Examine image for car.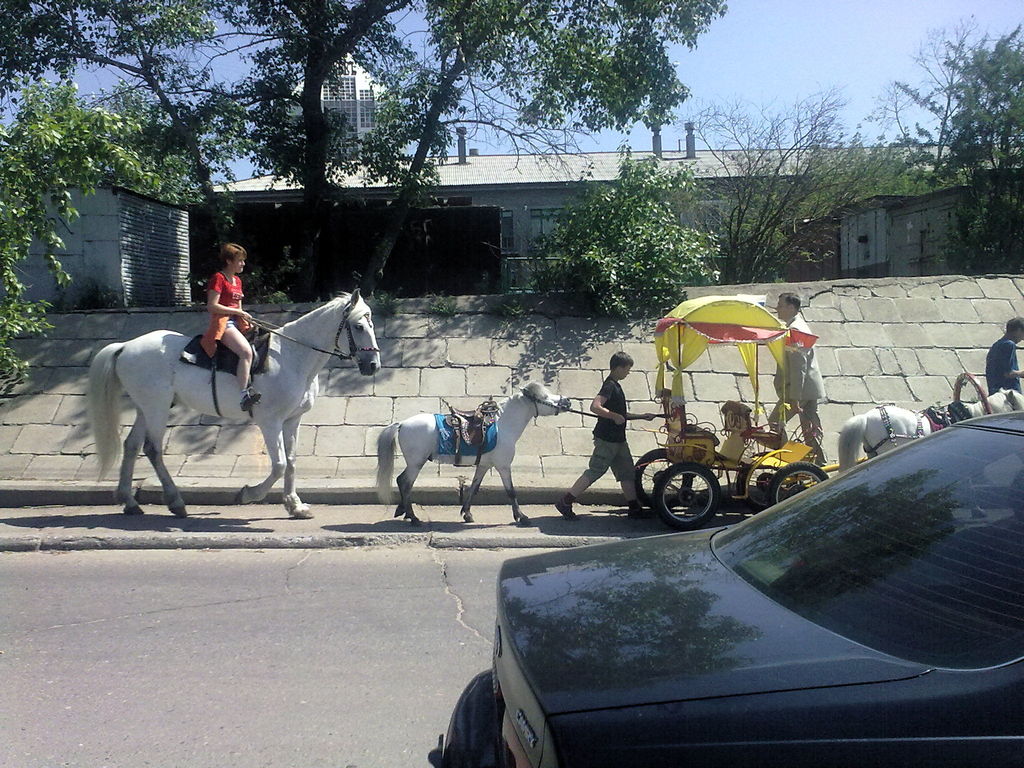
Examination result: <region>484, 404, 1023, 767</region>.
